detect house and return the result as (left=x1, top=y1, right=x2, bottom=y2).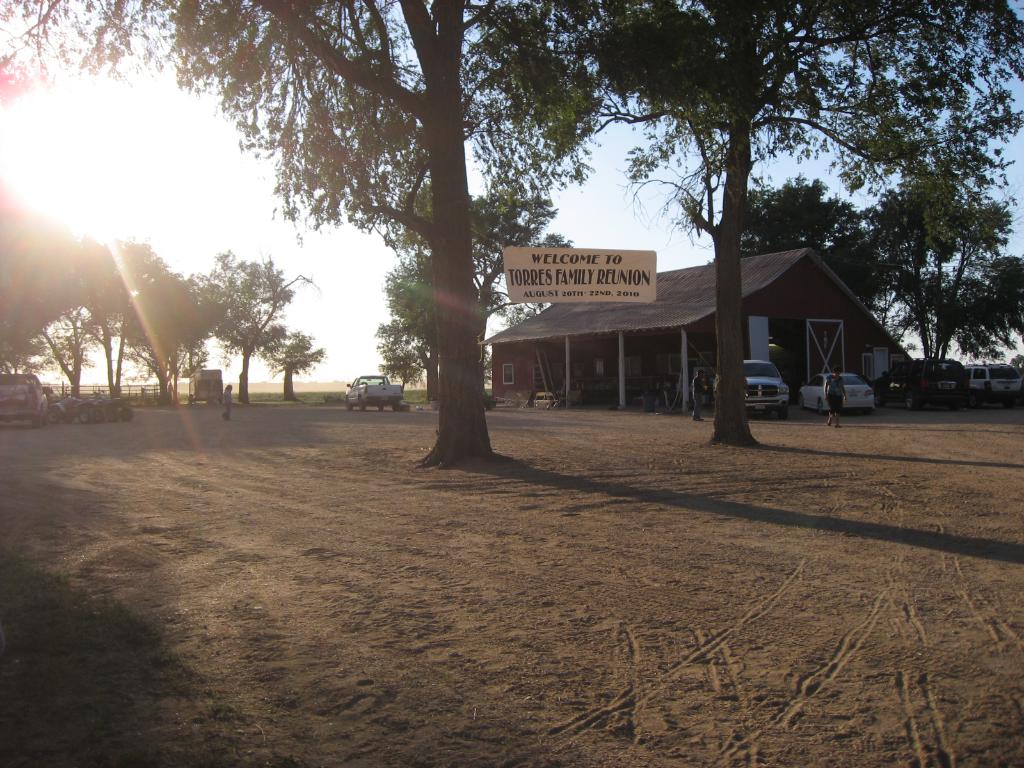
(left=440, top=218, right=913, bottom=416).
